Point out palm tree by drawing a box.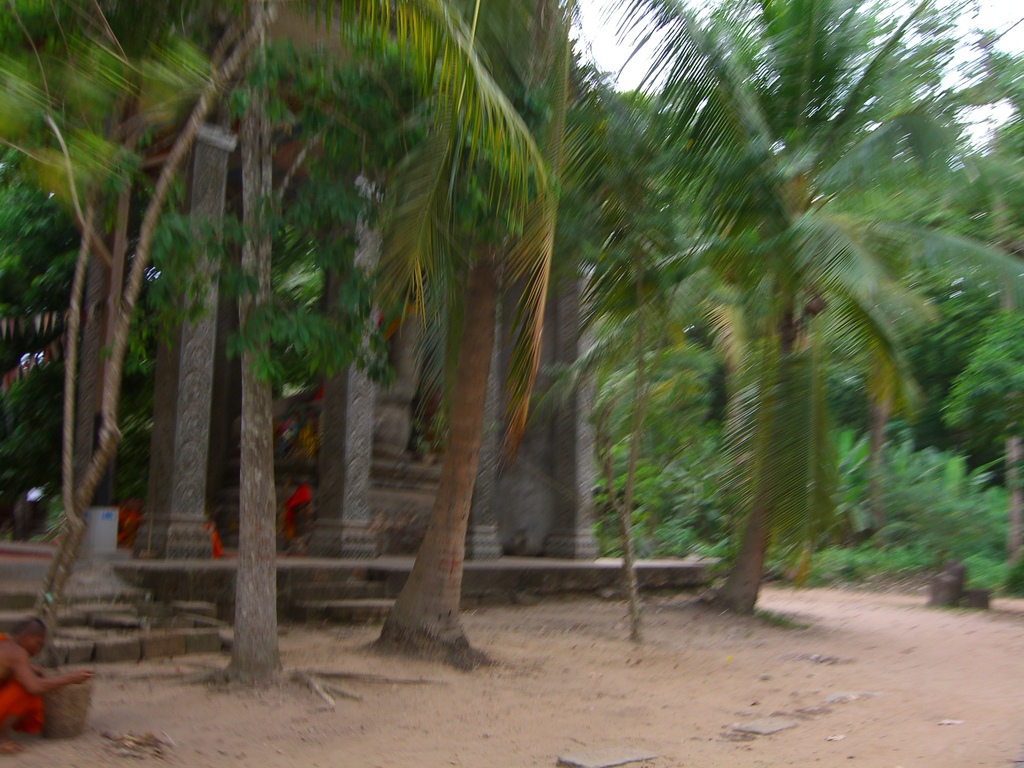
(left=222, top=0, right=497, bottom=628).
